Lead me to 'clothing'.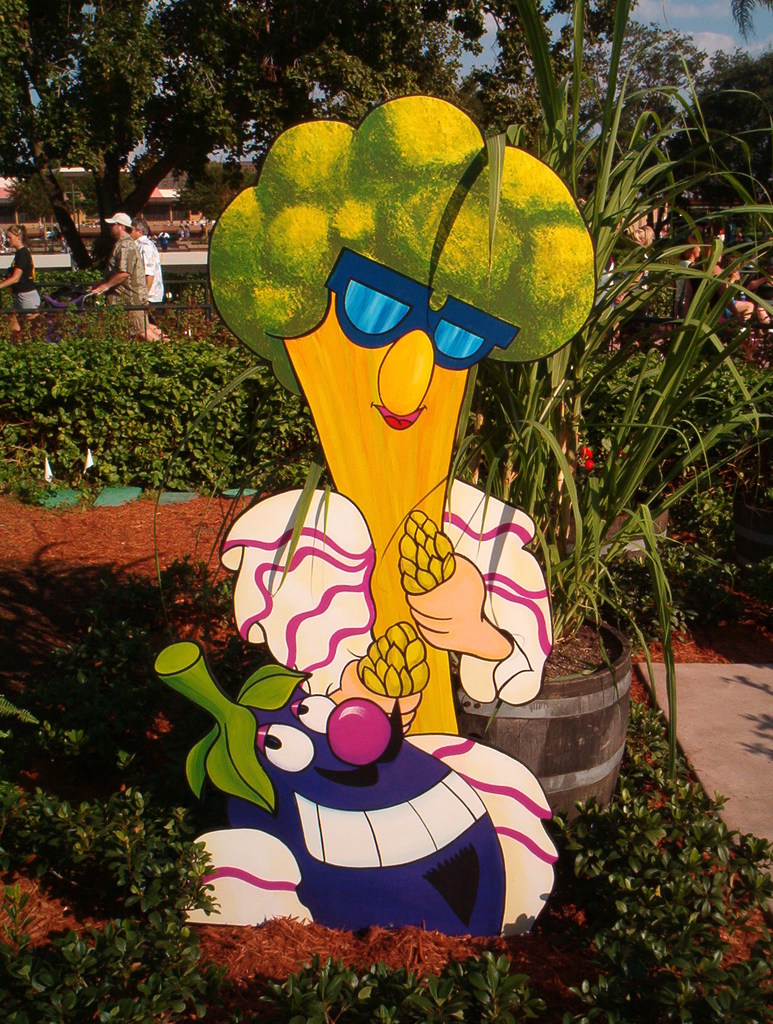
Lead to [104, 234, 149, 307].
